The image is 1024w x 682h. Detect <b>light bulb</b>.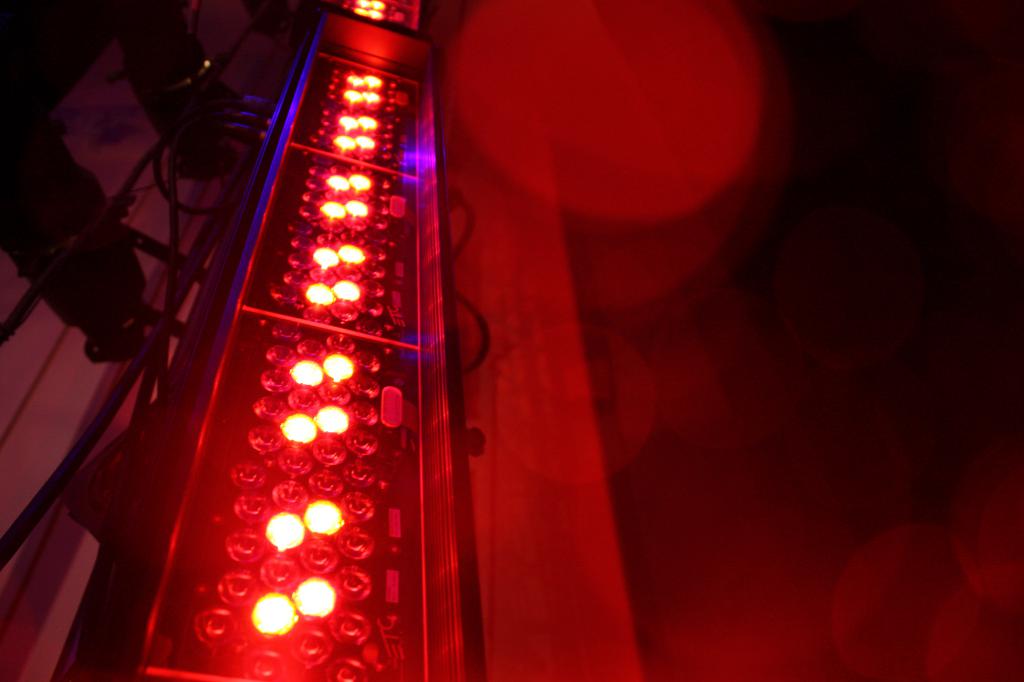
Detection: [left=284, top=270, right=310, bottom=289].
